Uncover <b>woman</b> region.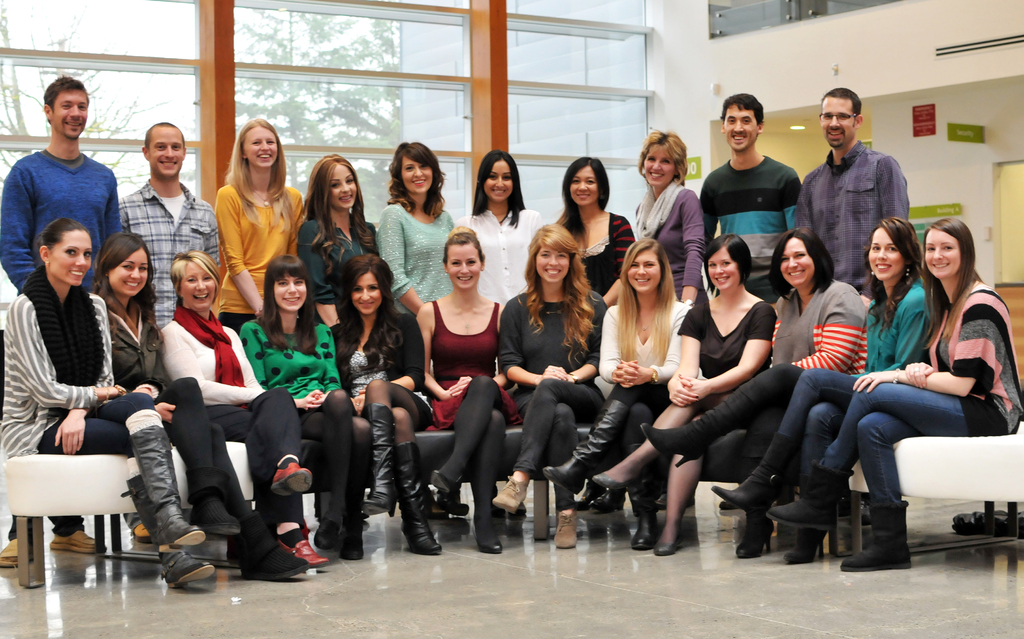
Uncovered: box(630, 127, 707, 303).
